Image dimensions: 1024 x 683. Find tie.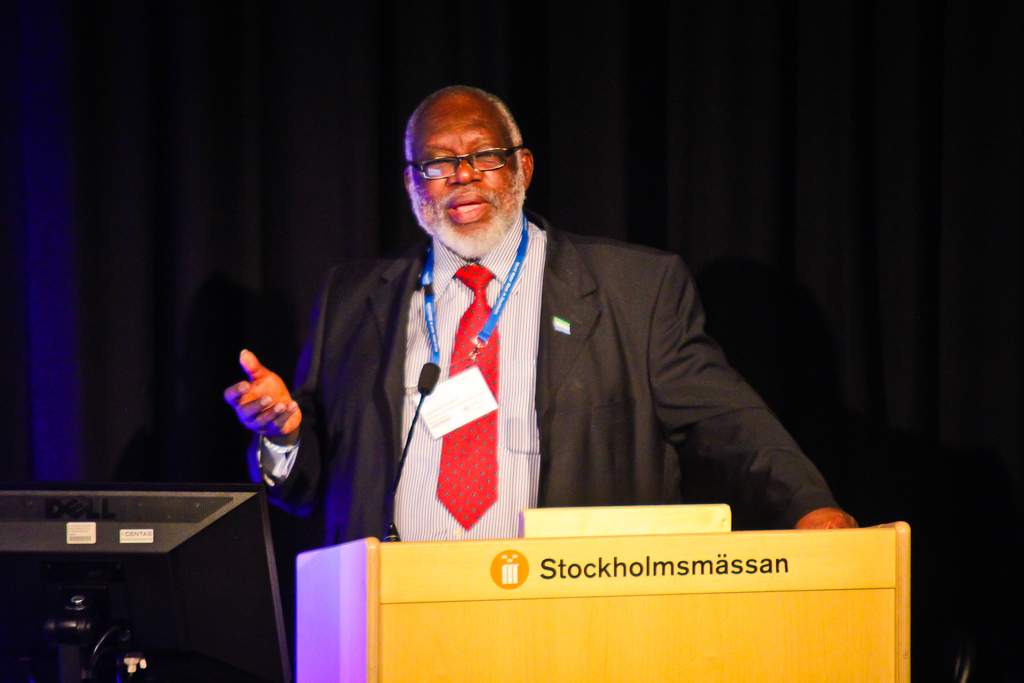
<box>429,258,499,534</box>.
